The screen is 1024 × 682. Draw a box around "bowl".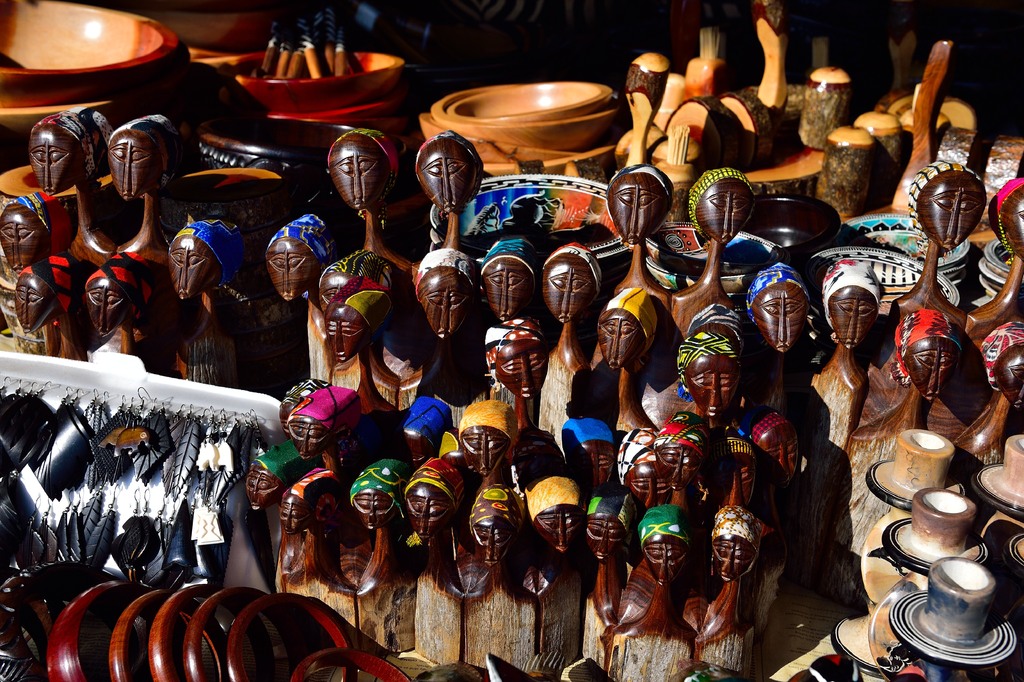
x1=231, y1=46, x2=404, y2=109.
